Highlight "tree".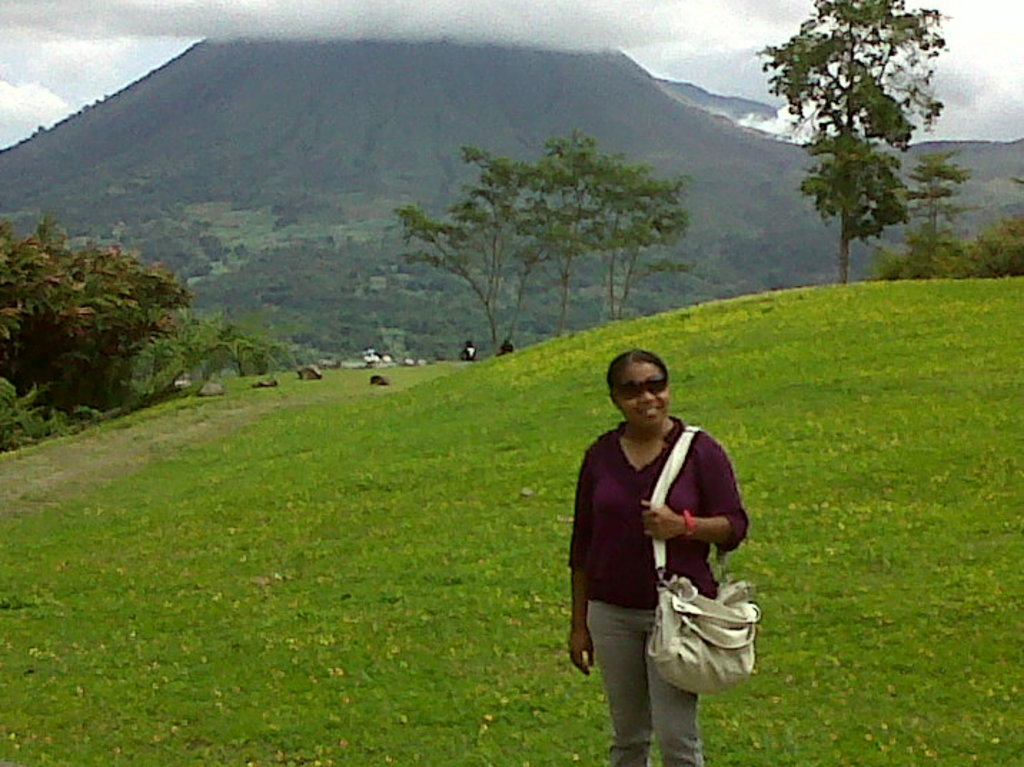
Highlighted region: left=752, top=0, right=947, bottom=292.
